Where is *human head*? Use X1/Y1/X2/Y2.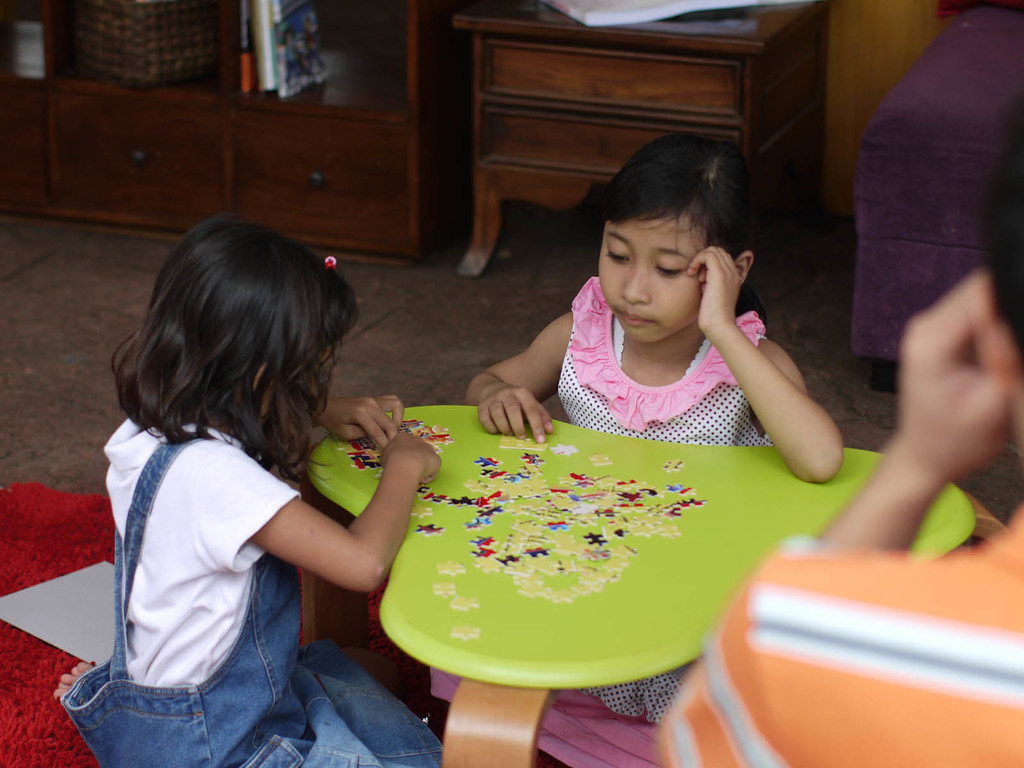
106/211/361/456.
